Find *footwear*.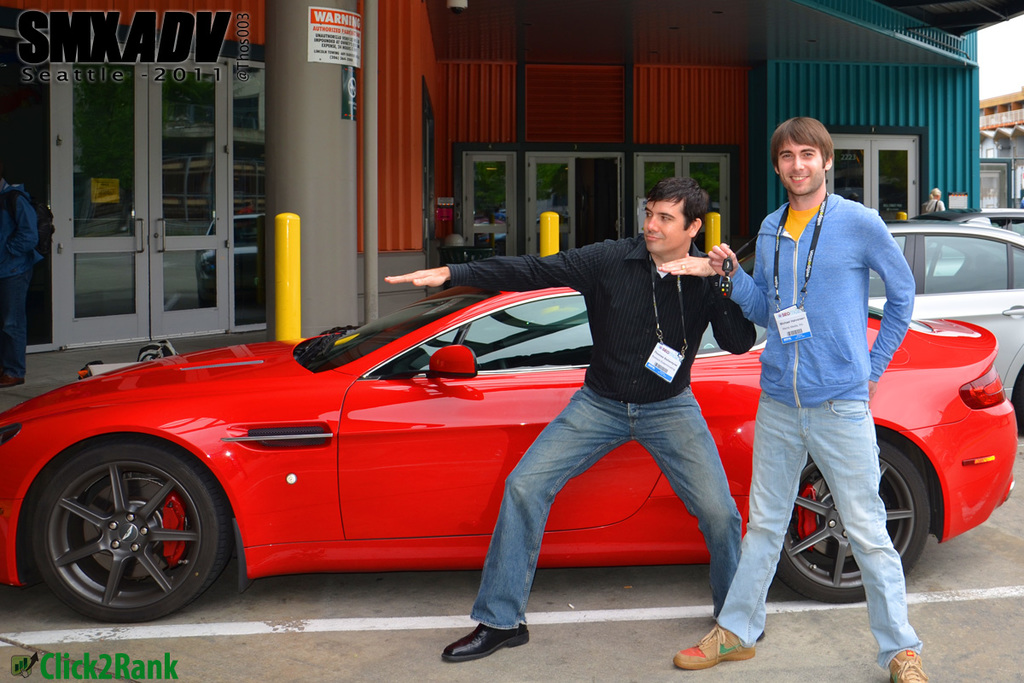
Rect(882, 646, 925, 682).
